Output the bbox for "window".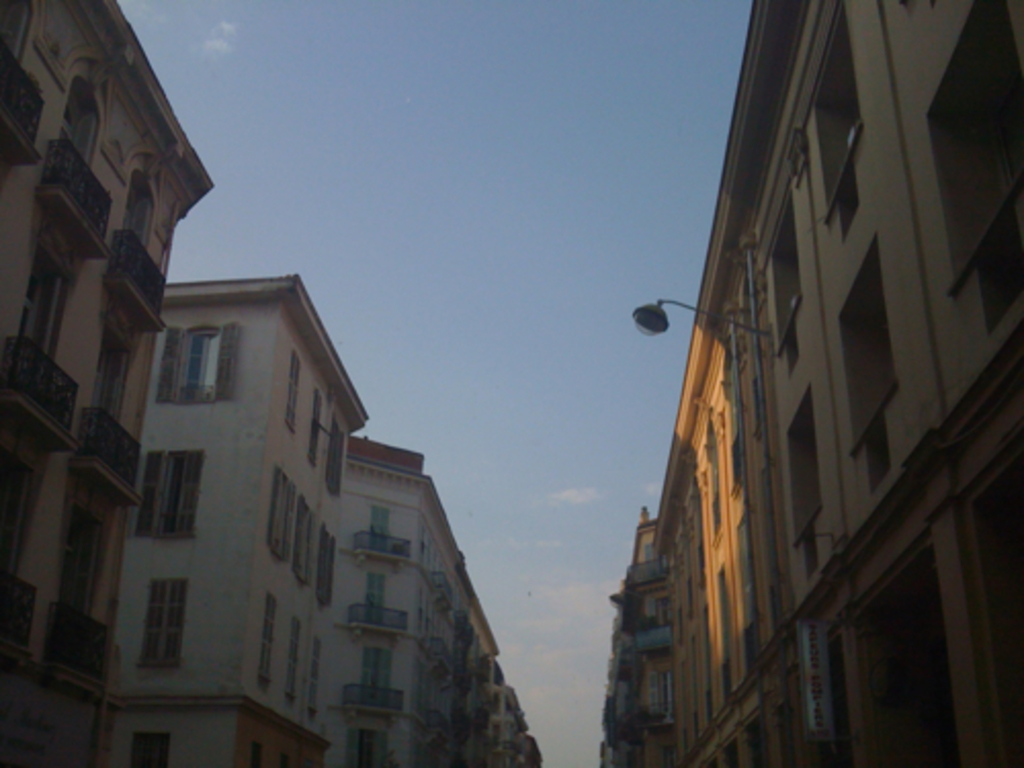
bbox(365, 500, 389, 553).
